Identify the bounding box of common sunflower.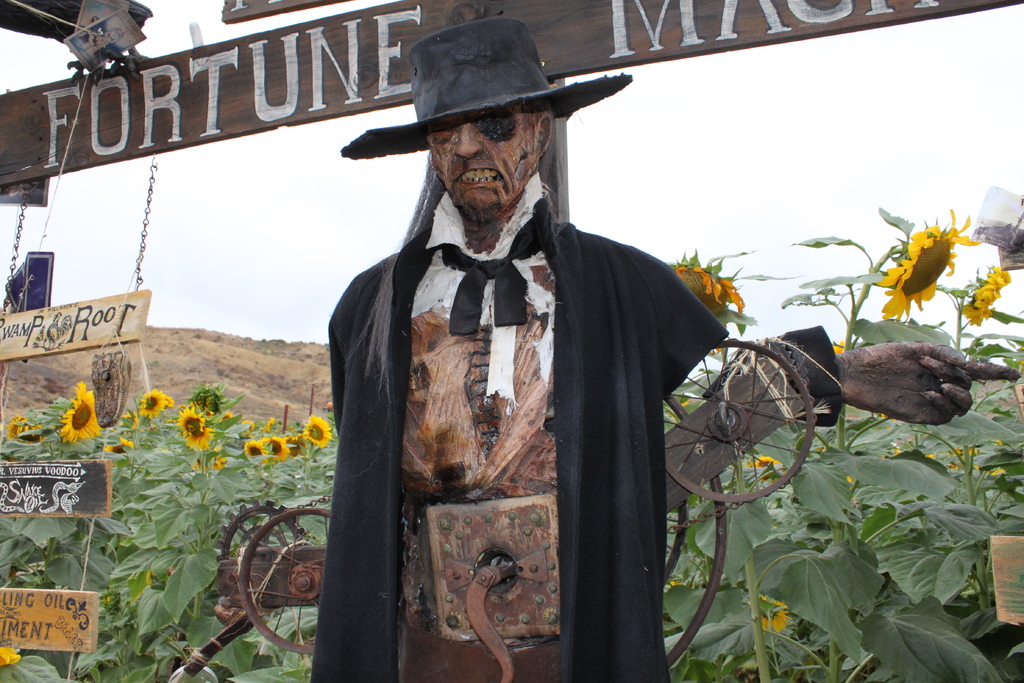
[x1=58, y1=383, x2=104, y2=443].
